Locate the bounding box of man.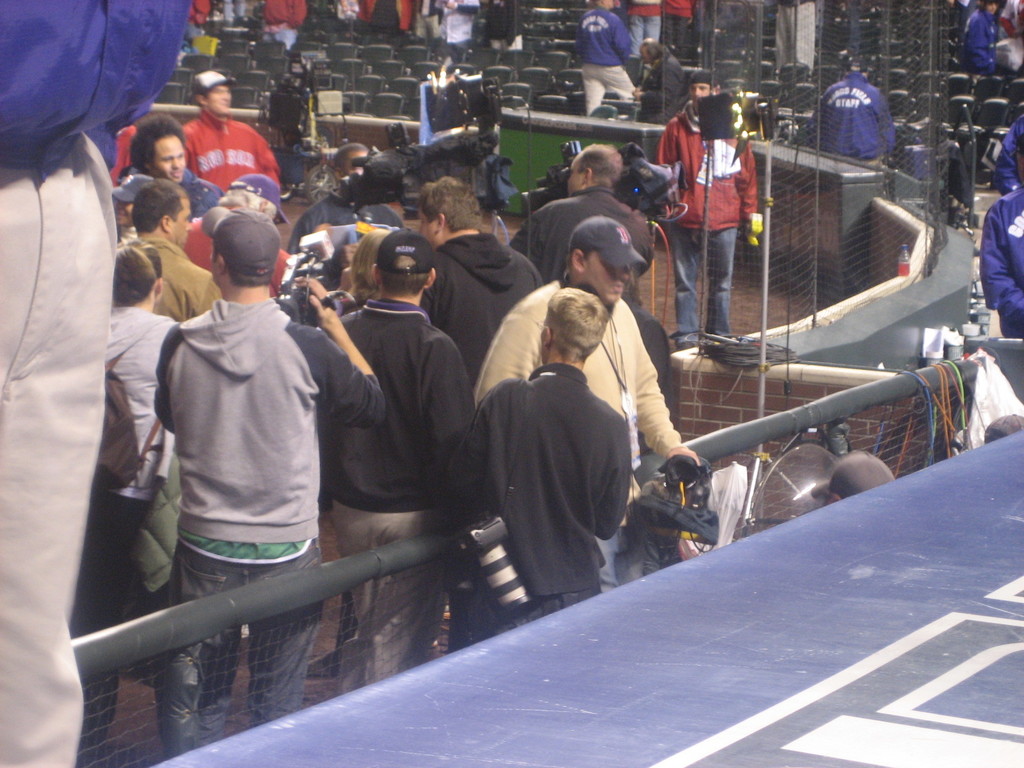
Bounding box: (182,68,280,197).
